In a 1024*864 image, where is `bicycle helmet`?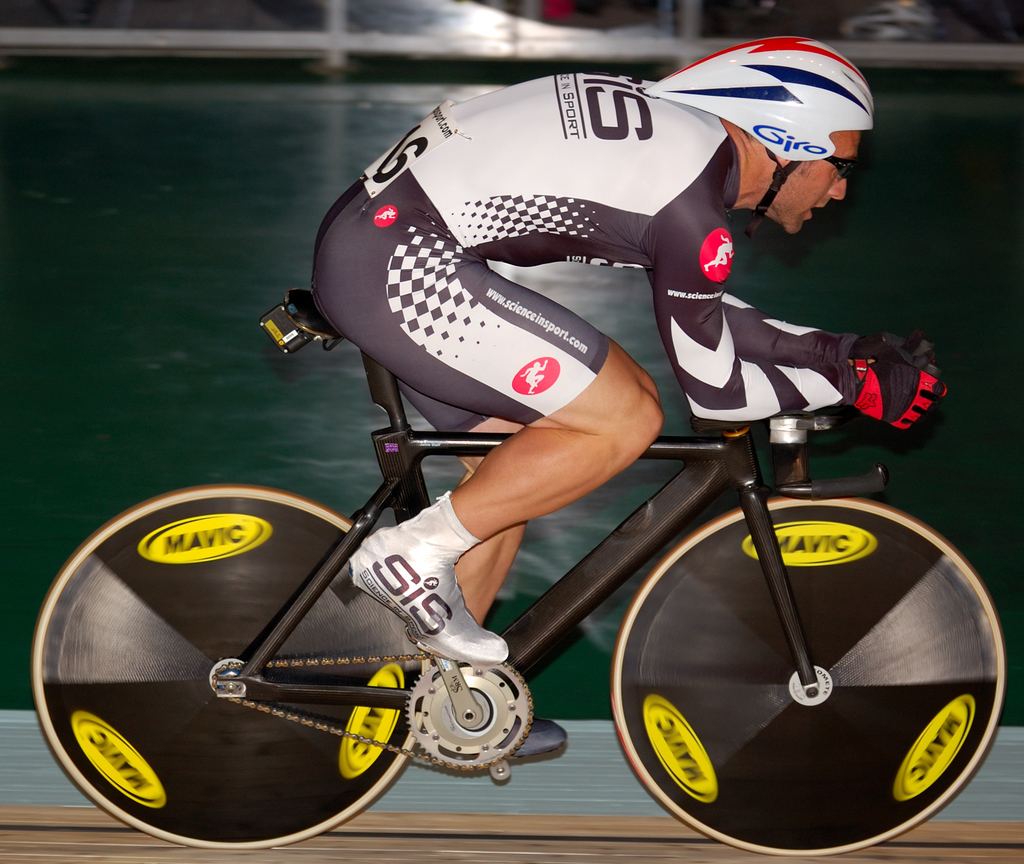
l=634, t=29, r=882, b=234.
